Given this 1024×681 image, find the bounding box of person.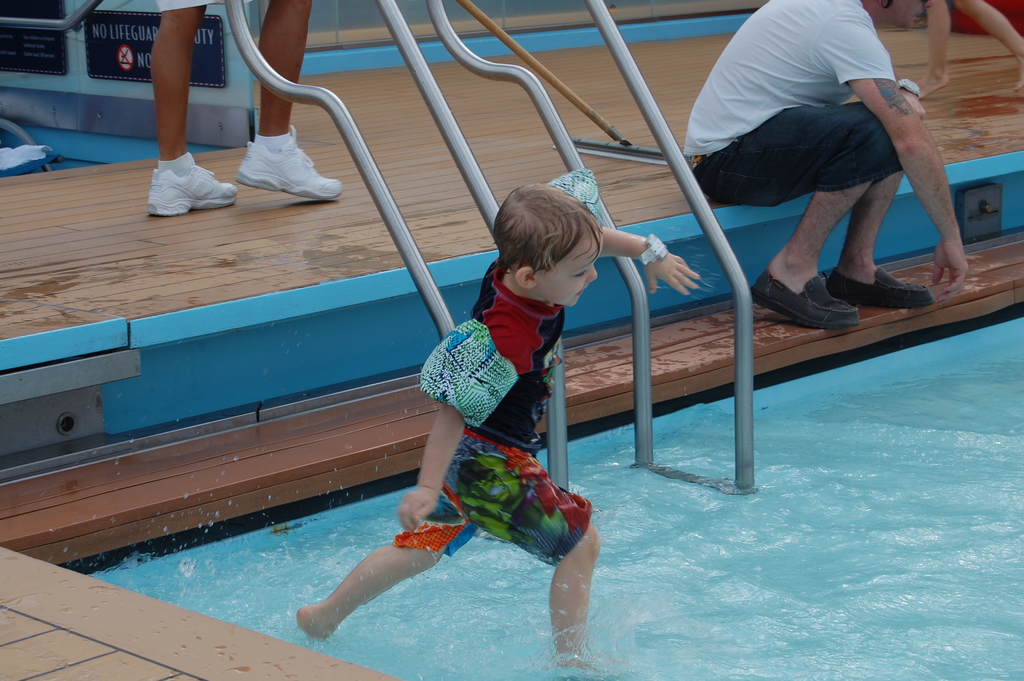
bbox(693, 0, 966, 358).
